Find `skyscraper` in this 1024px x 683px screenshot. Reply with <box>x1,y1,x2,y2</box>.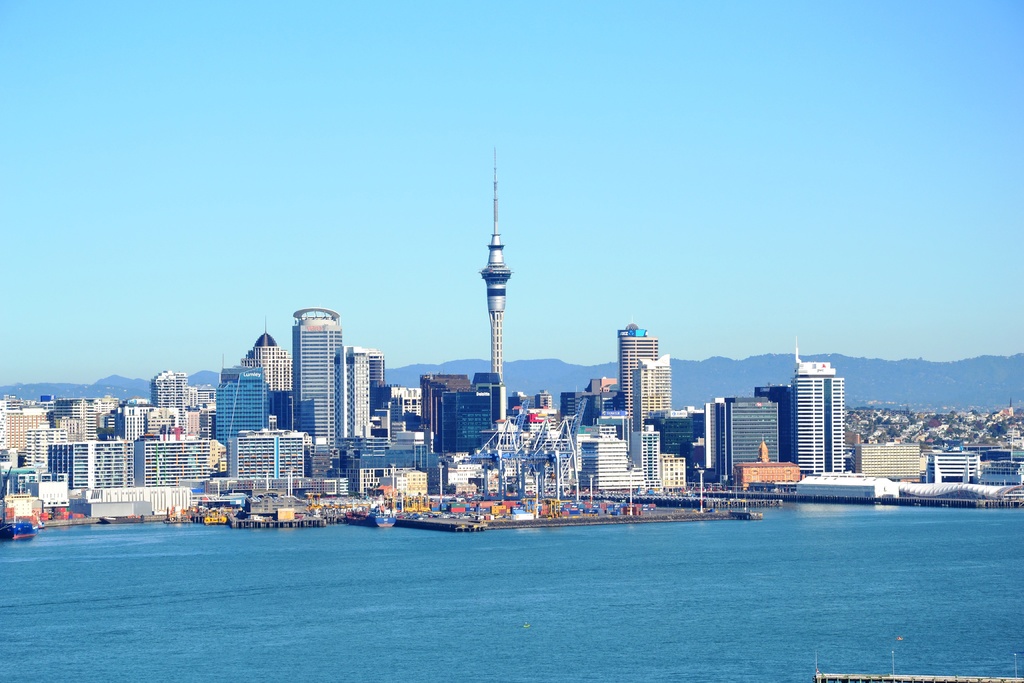
<box>760,350,870,487</box>.
